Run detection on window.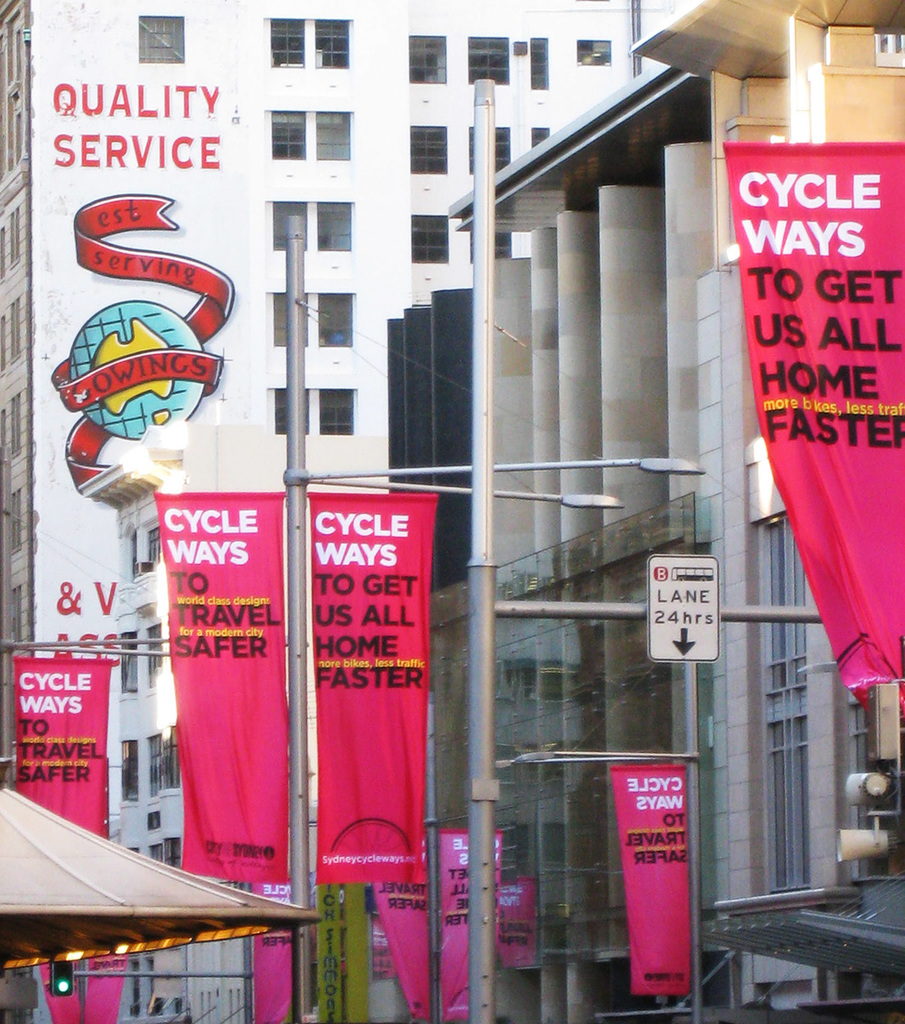
Result: bbox=(412, 34, 445, 84).
